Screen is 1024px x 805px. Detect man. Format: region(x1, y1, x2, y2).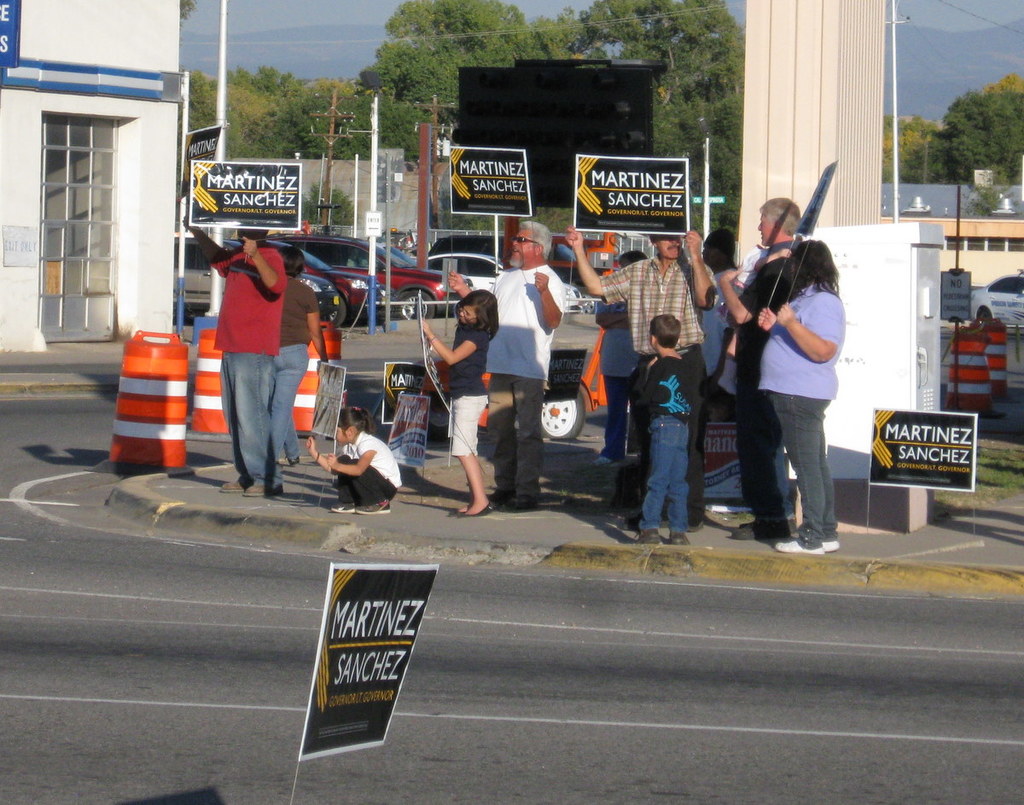
region(715, 196, 803, 540).
